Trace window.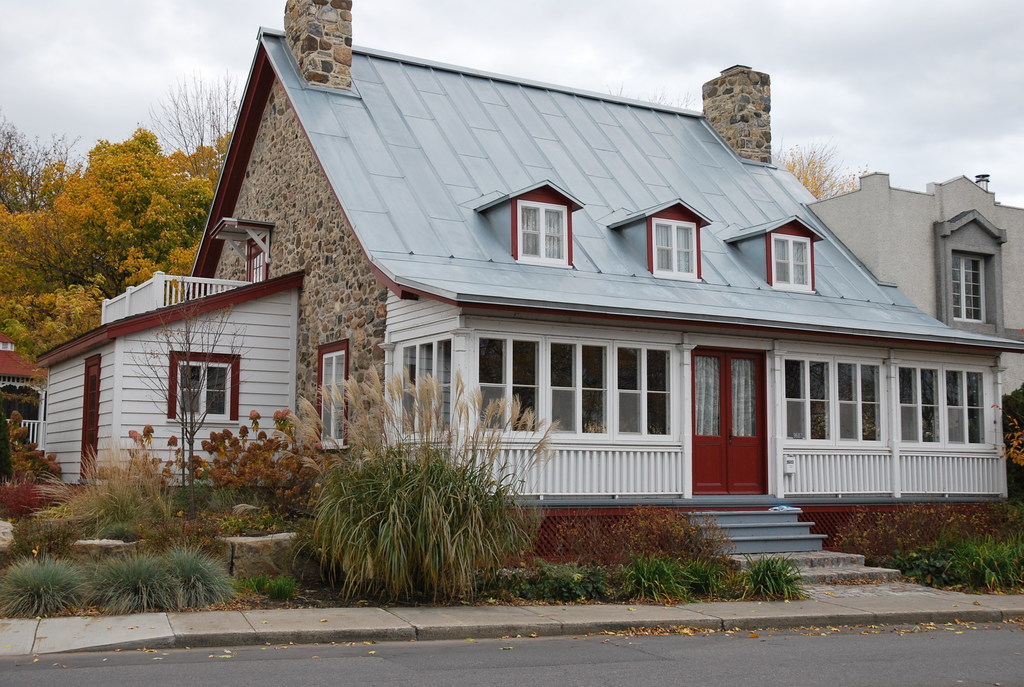
Traced to detection(615, 342, 673, 438).
